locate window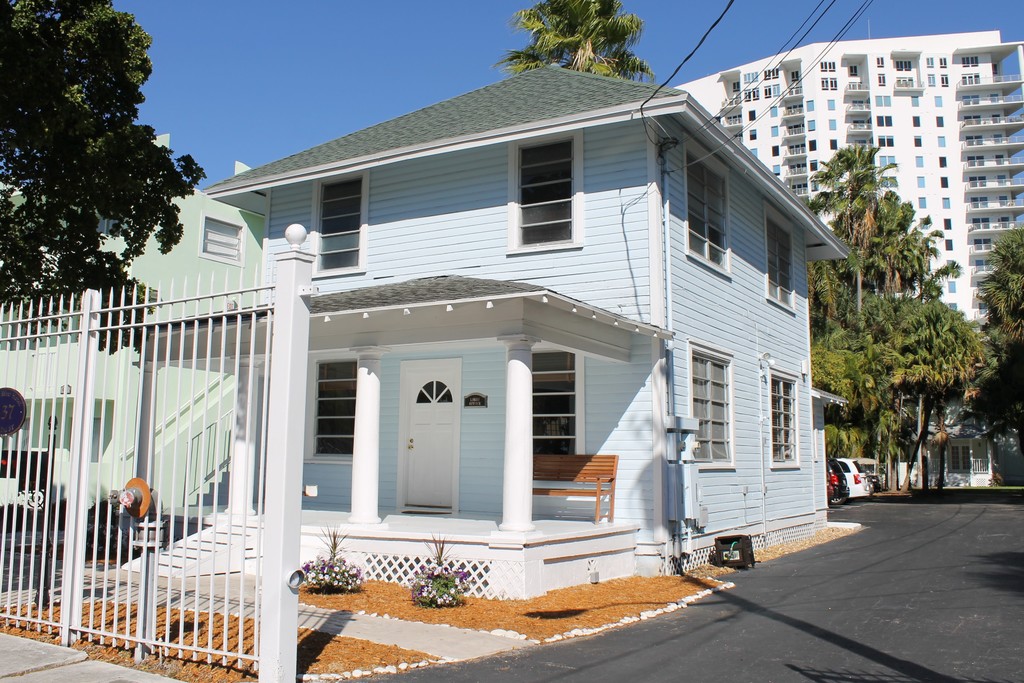
{"left": 749, "top": 146, "right": 757, "bottom": 154}
